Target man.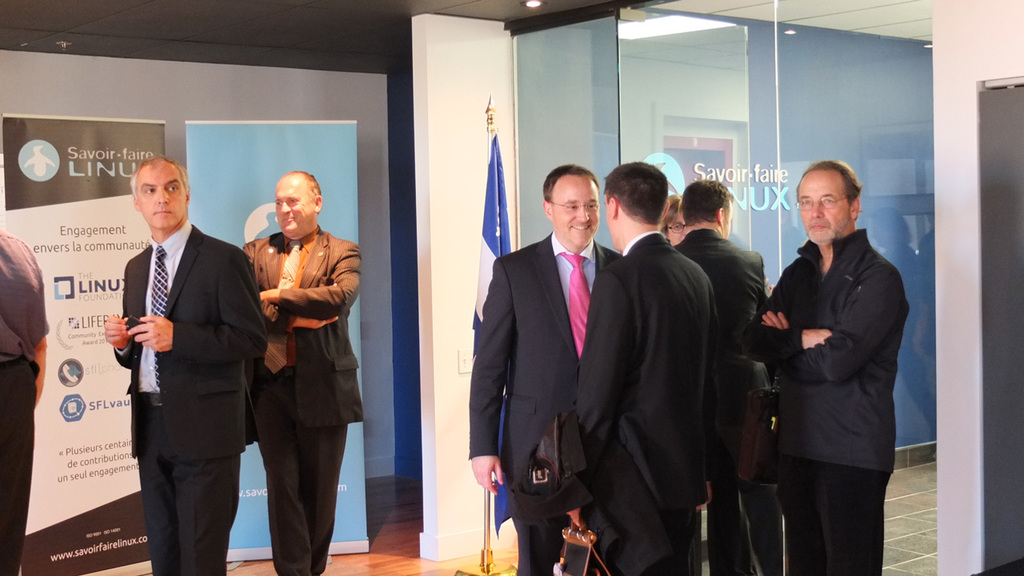
Target region: <box>569,161,716,575</box>.
